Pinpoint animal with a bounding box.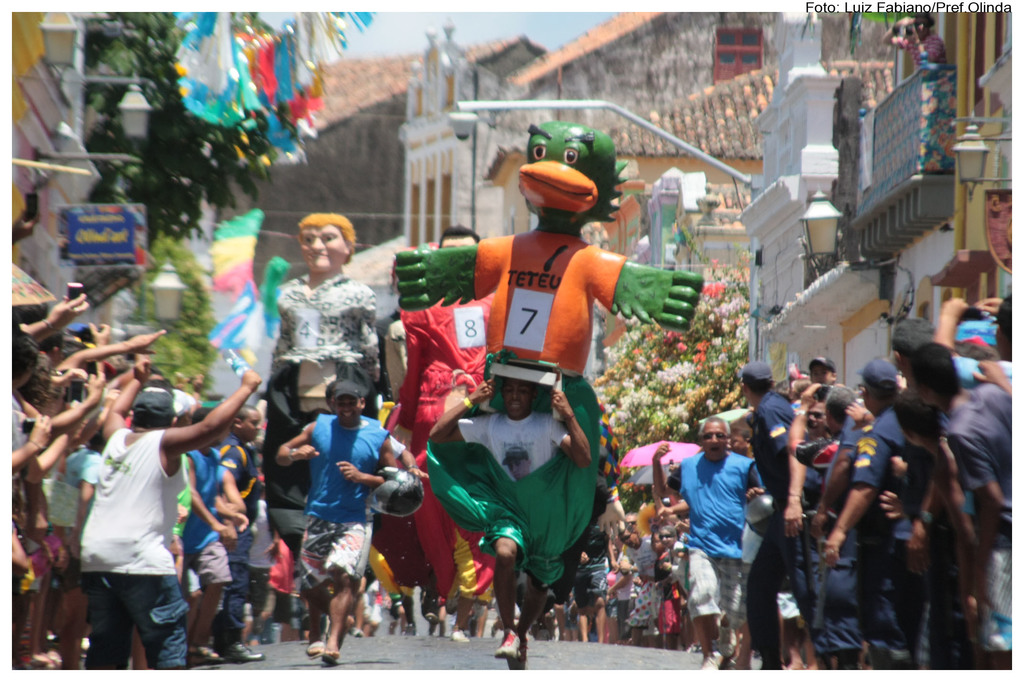
left=394, top=127, right=707, bottom=671.
